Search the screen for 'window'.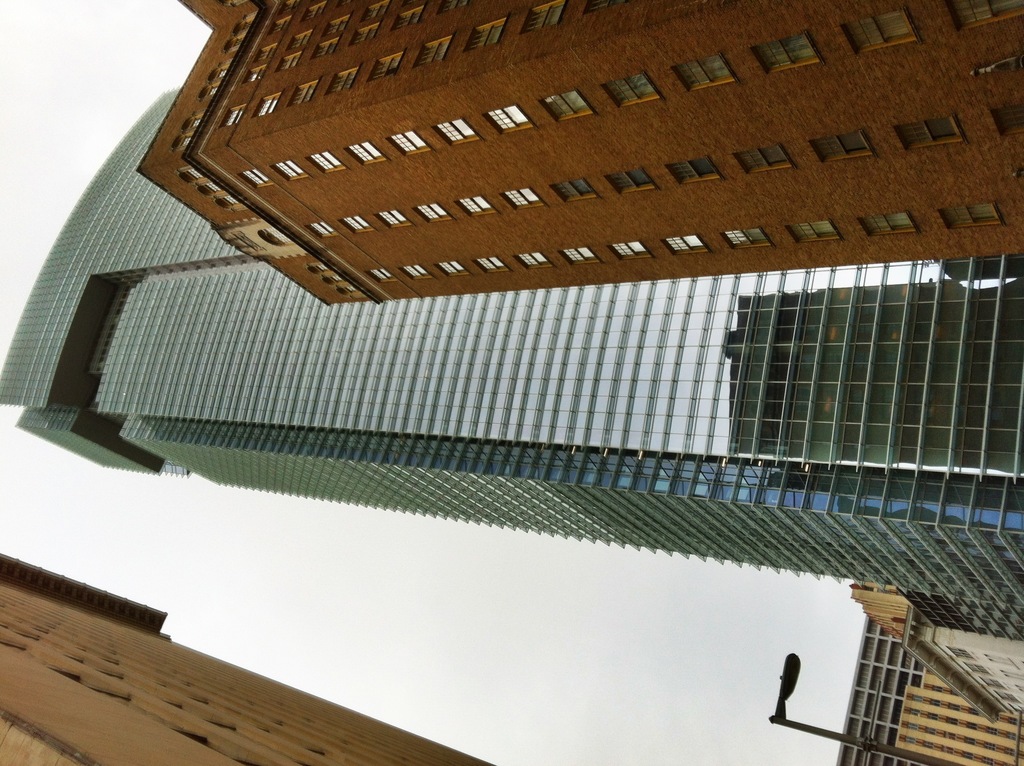
Found at l=313, t=147, r=346, b=170.
